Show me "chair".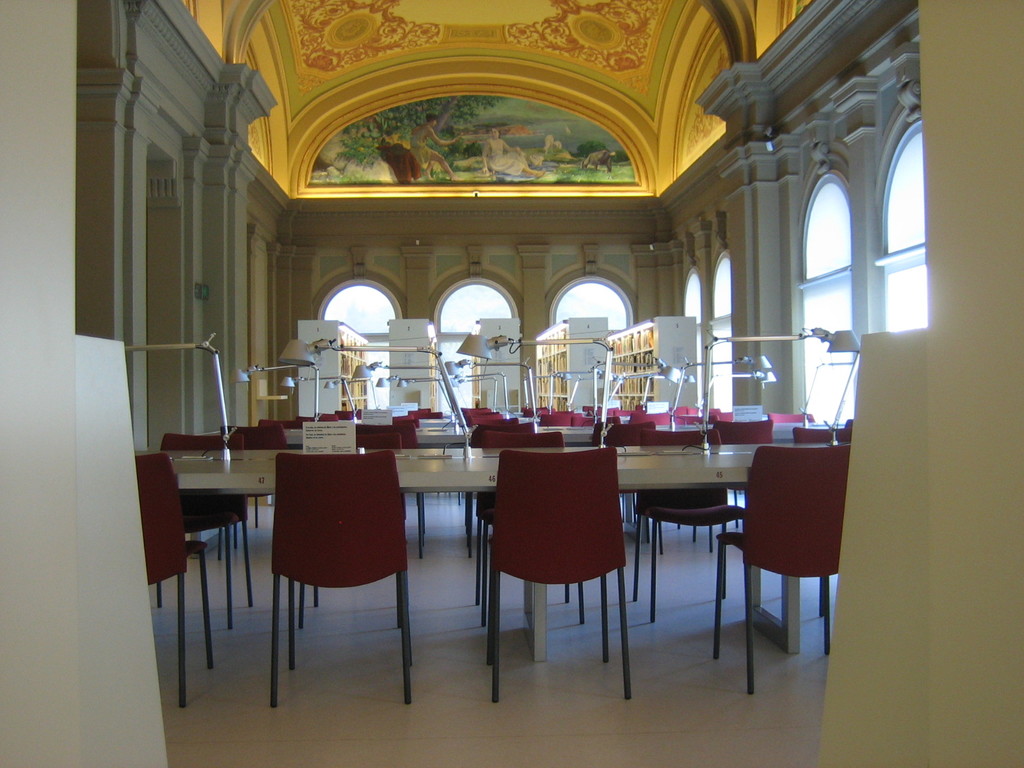
"chair" is here: box=[133, 456, 218, 716].
